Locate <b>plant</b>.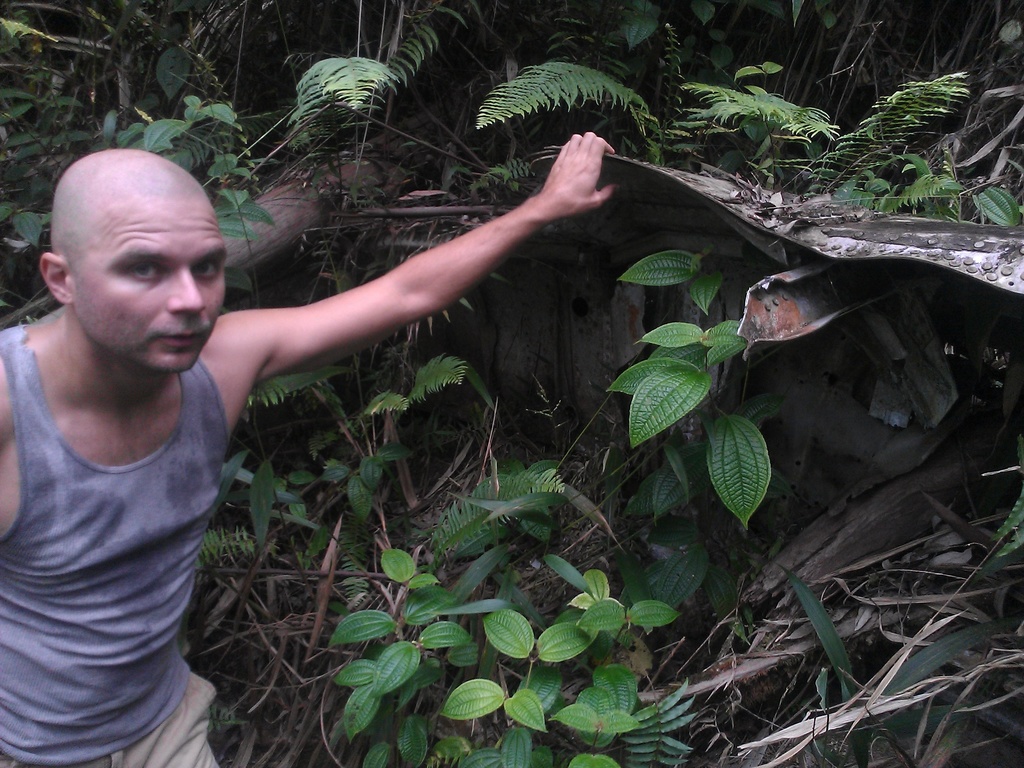
Bounding box: 283/1/481/176.
